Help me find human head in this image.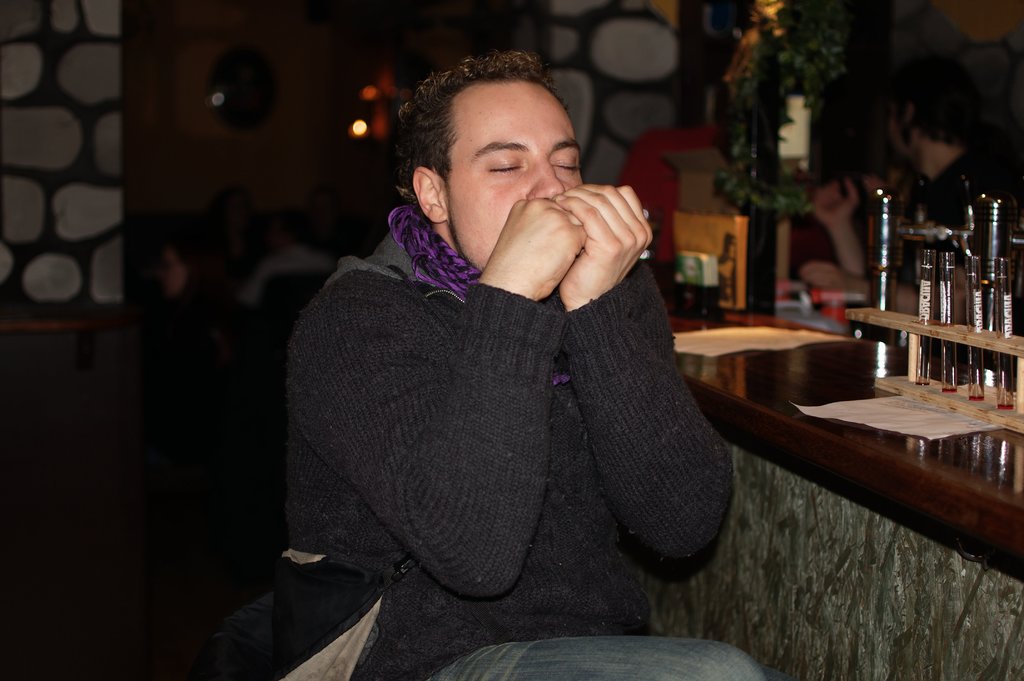
Found it: {"left": 306, "top": 186, "right": 341, "bottom": 229}.
